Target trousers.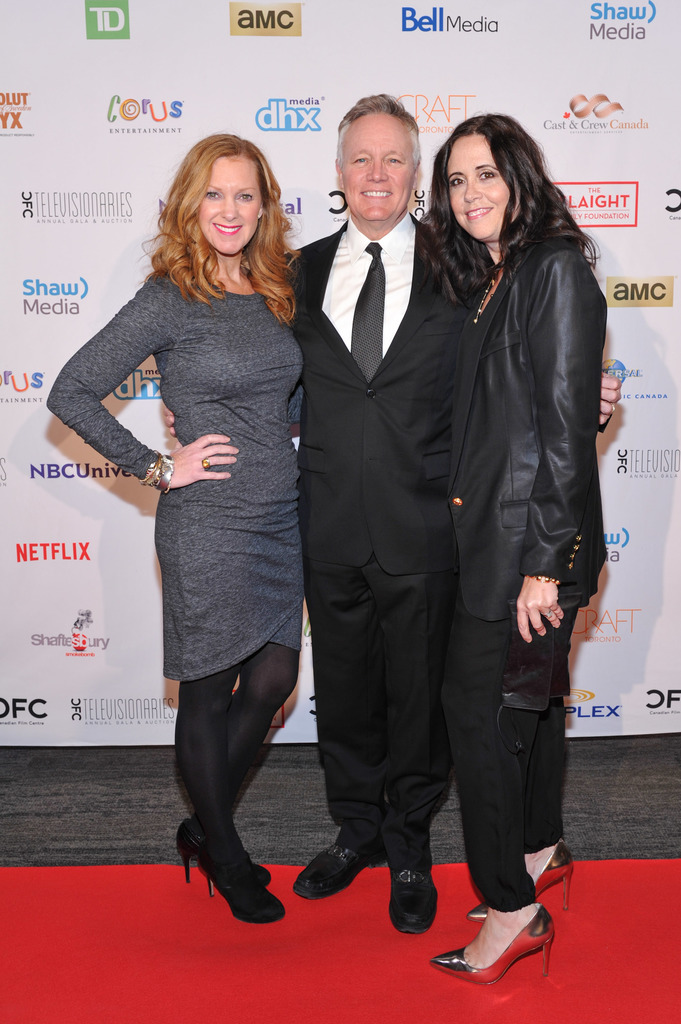
Target region: BBox(301, 466, 427, 858).
